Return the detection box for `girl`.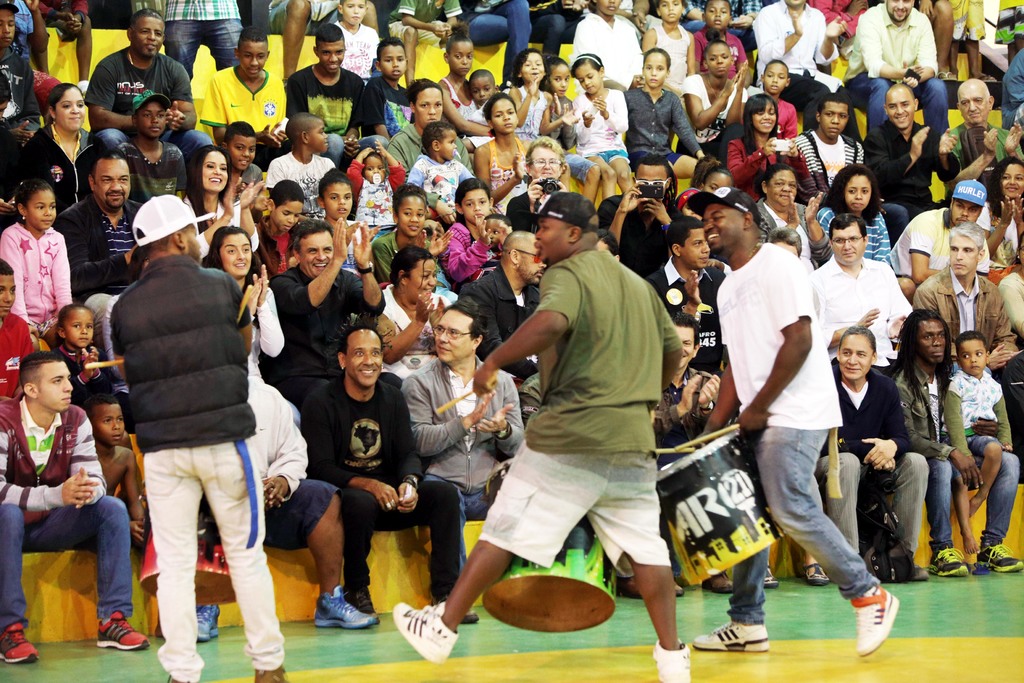
l=437, t=21, r=491, b=136.
